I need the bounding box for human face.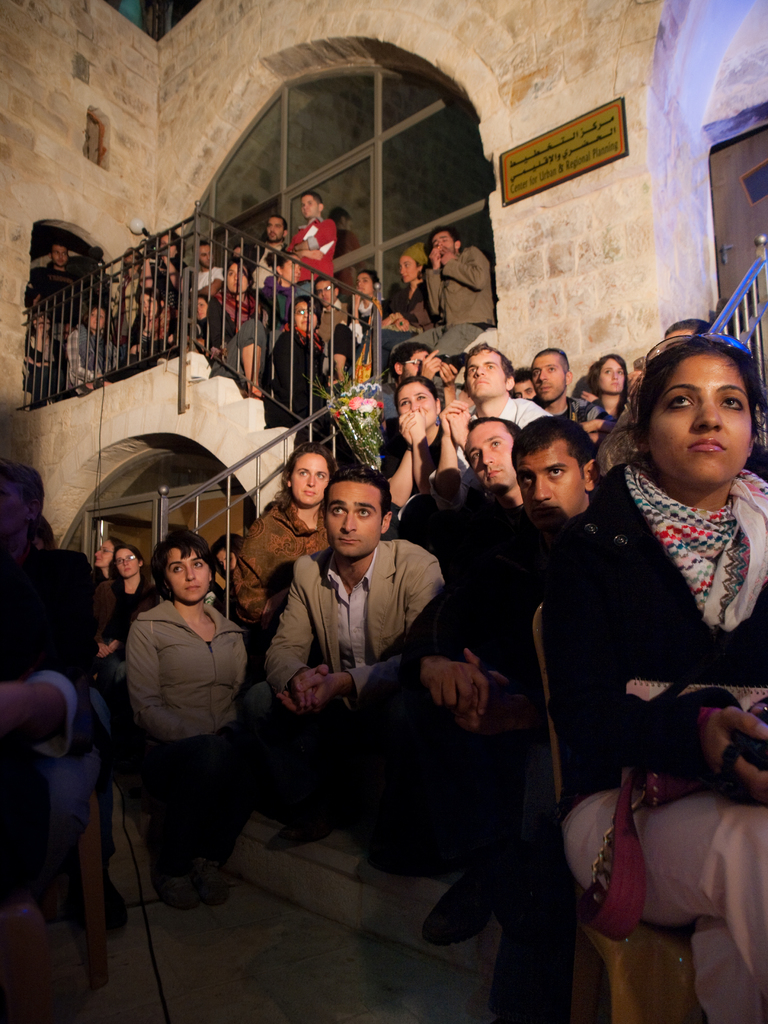
Here it is: [89, 310, 106, 328].
